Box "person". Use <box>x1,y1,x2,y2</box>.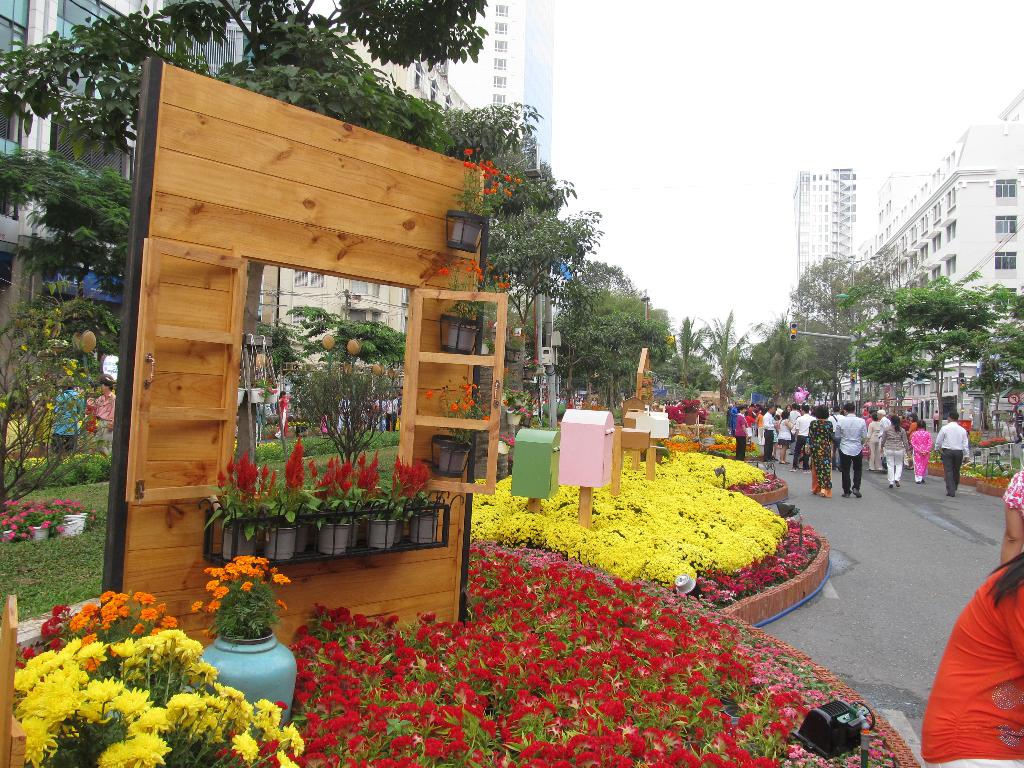
<box>835,403,867,494</box>.
